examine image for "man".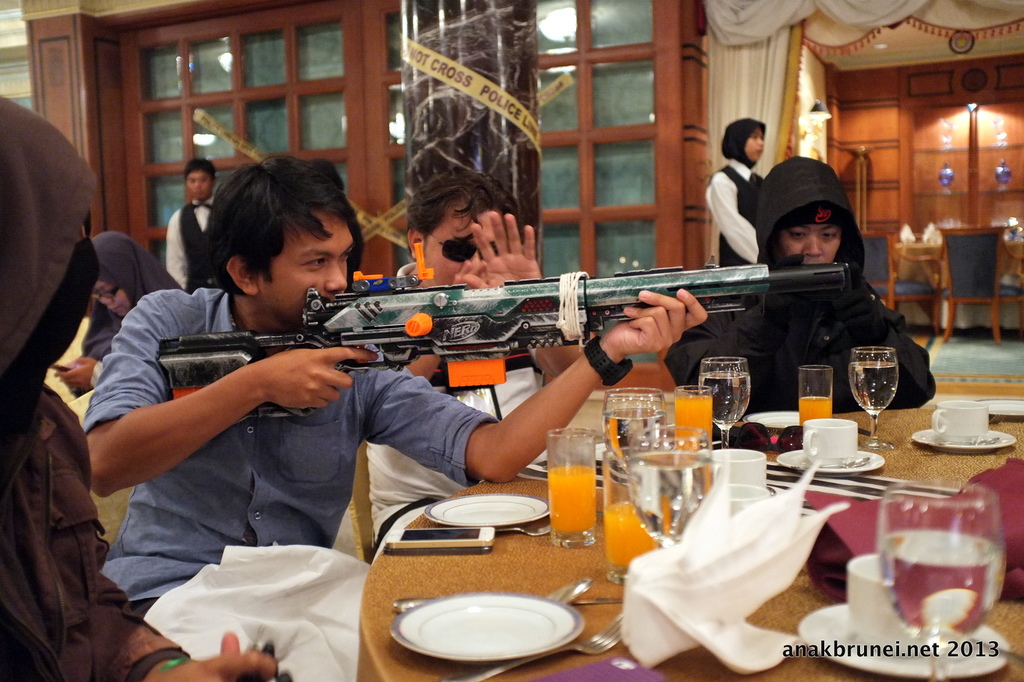
Examination result: <box>365,165,584,548</box>.
